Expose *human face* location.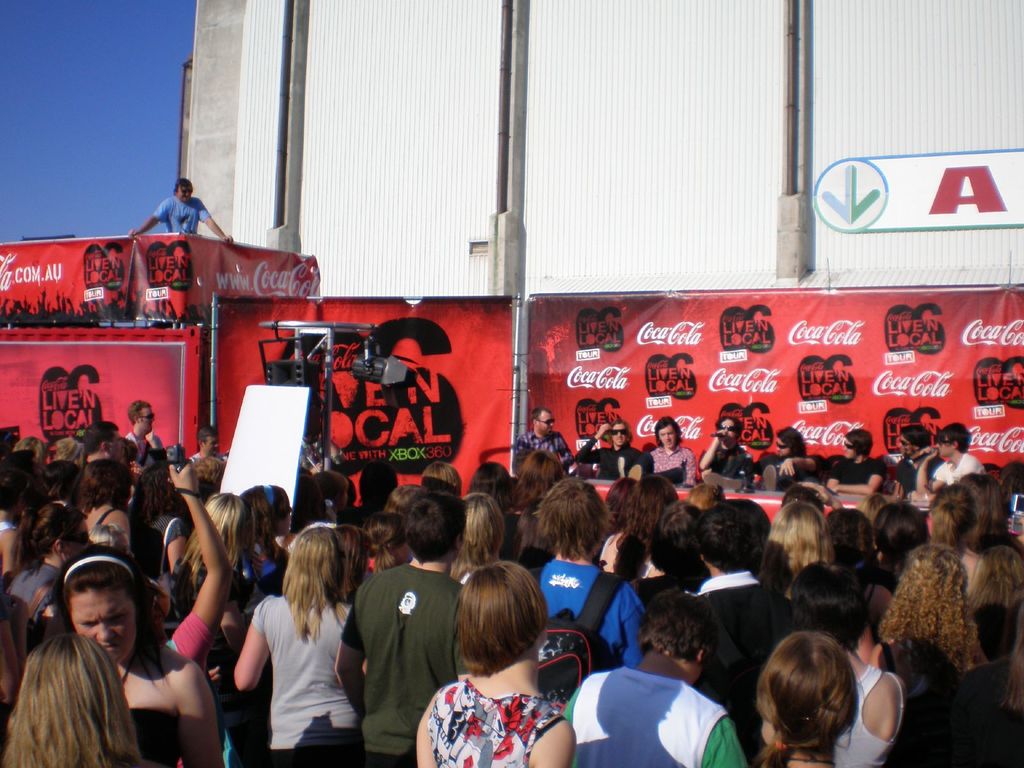
Exposed at 537 411 554 435.
